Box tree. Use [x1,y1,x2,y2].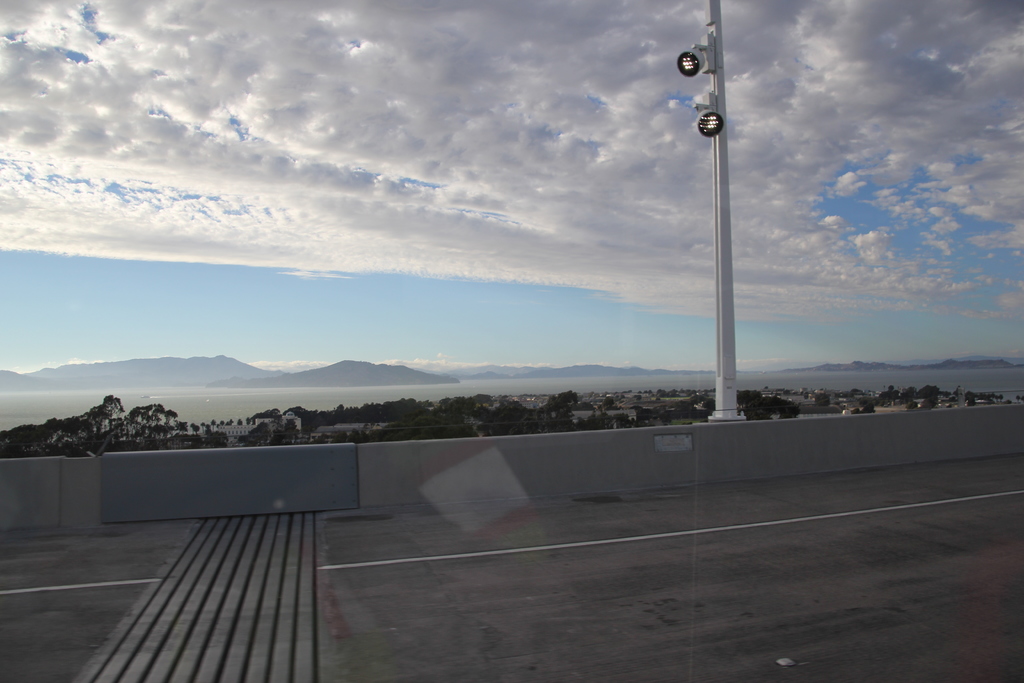
[243,414,252,426].
